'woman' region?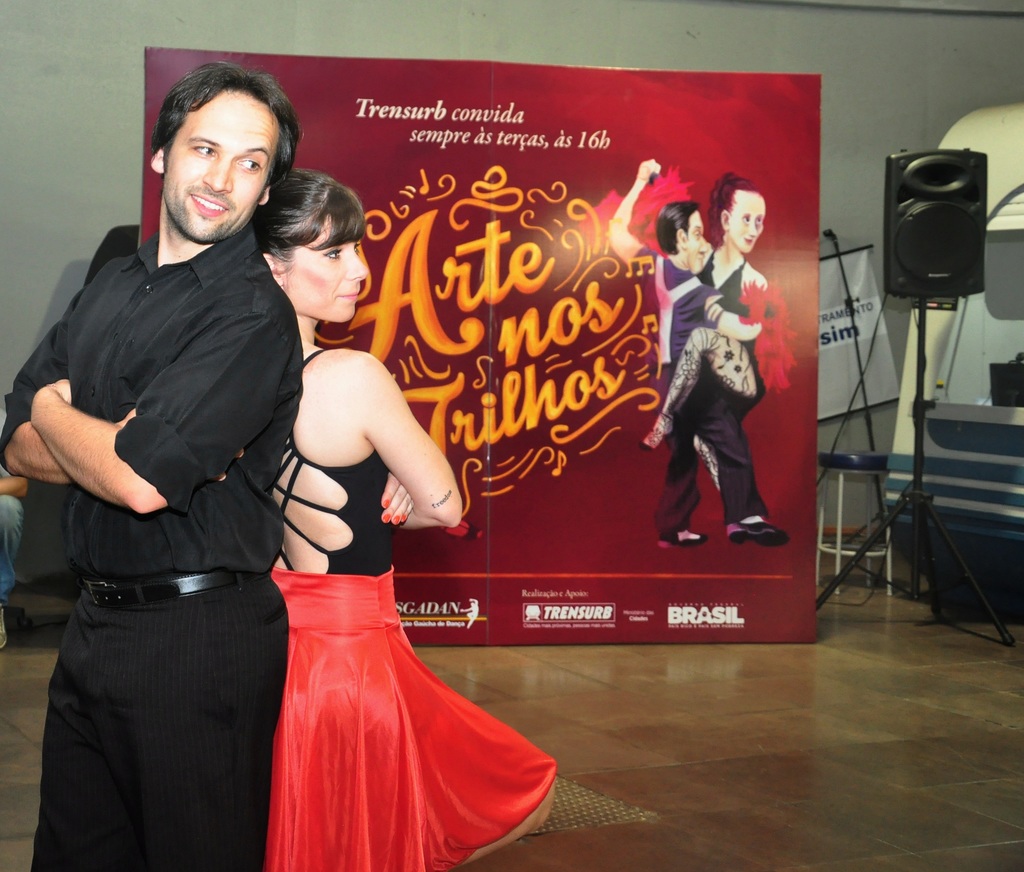
bbox(637, 177, 765, 483)
